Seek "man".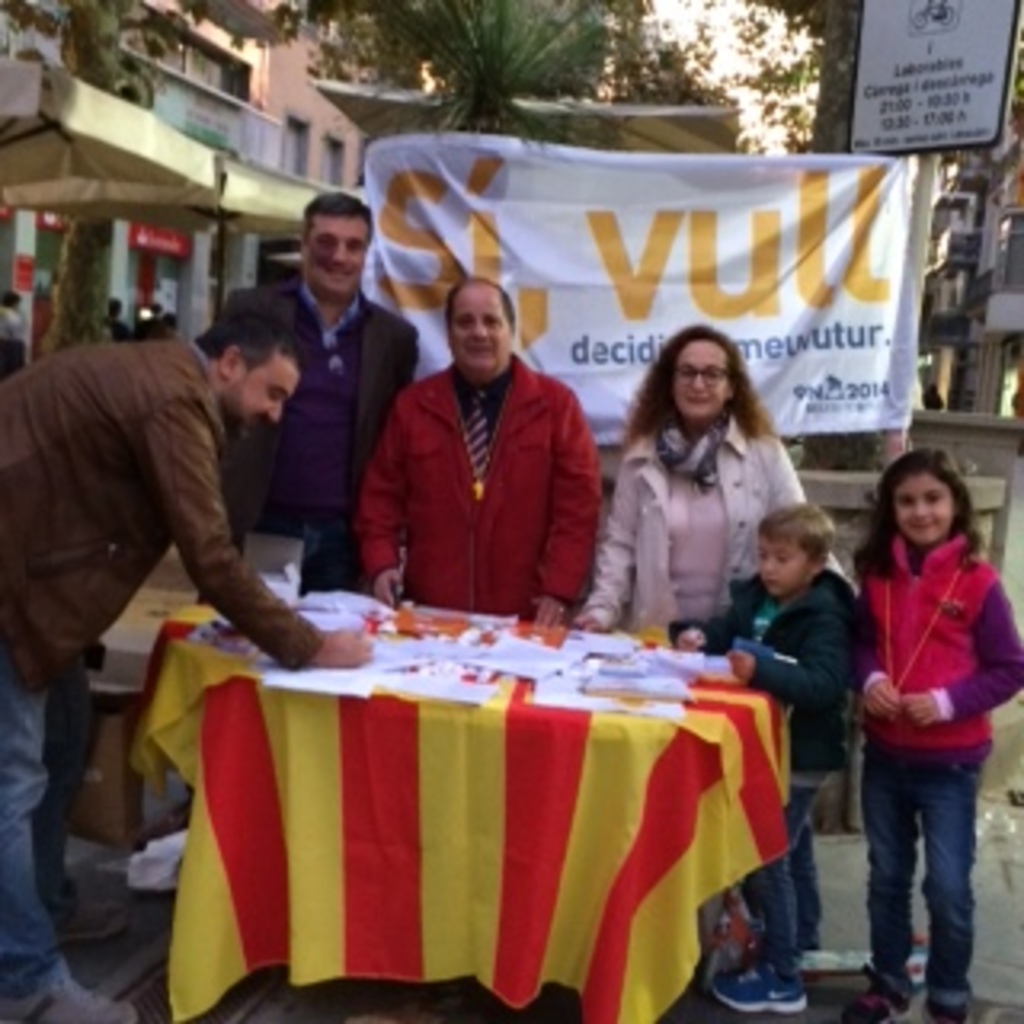
{"left": 0, "top": 291, "right": 381, "bottom": 1021}.
